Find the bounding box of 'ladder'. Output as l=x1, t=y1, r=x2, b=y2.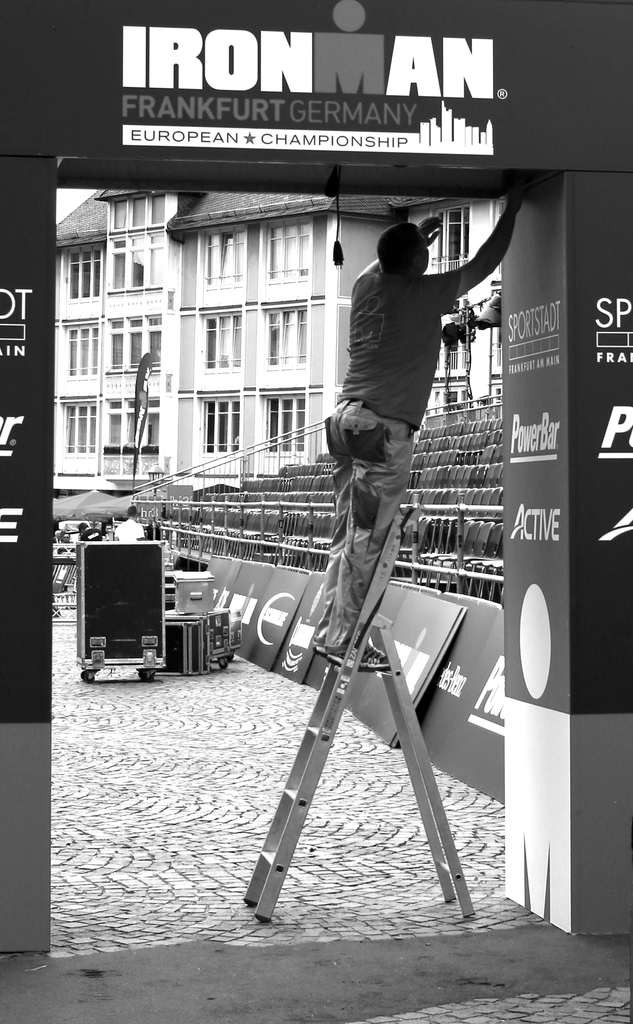
l=239, t=502, r=479, b=927.
